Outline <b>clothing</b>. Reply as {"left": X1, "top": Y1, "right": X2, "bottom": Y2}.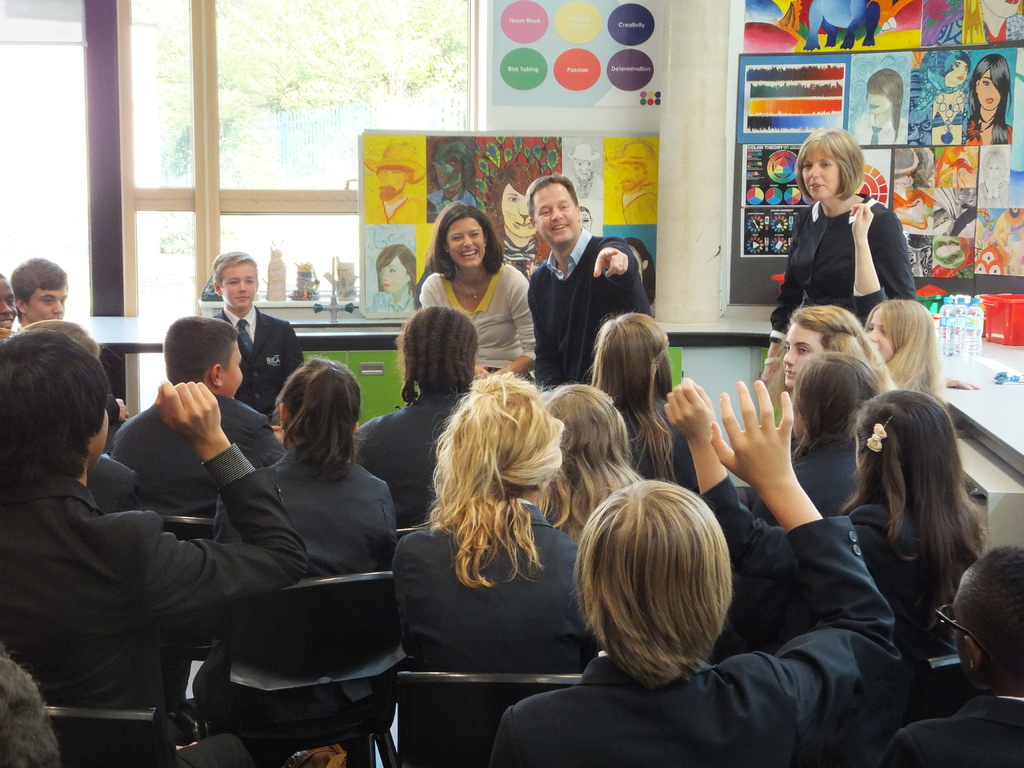
{"left": 853, "top": 109, "right": 904, "bottom": 154}.
